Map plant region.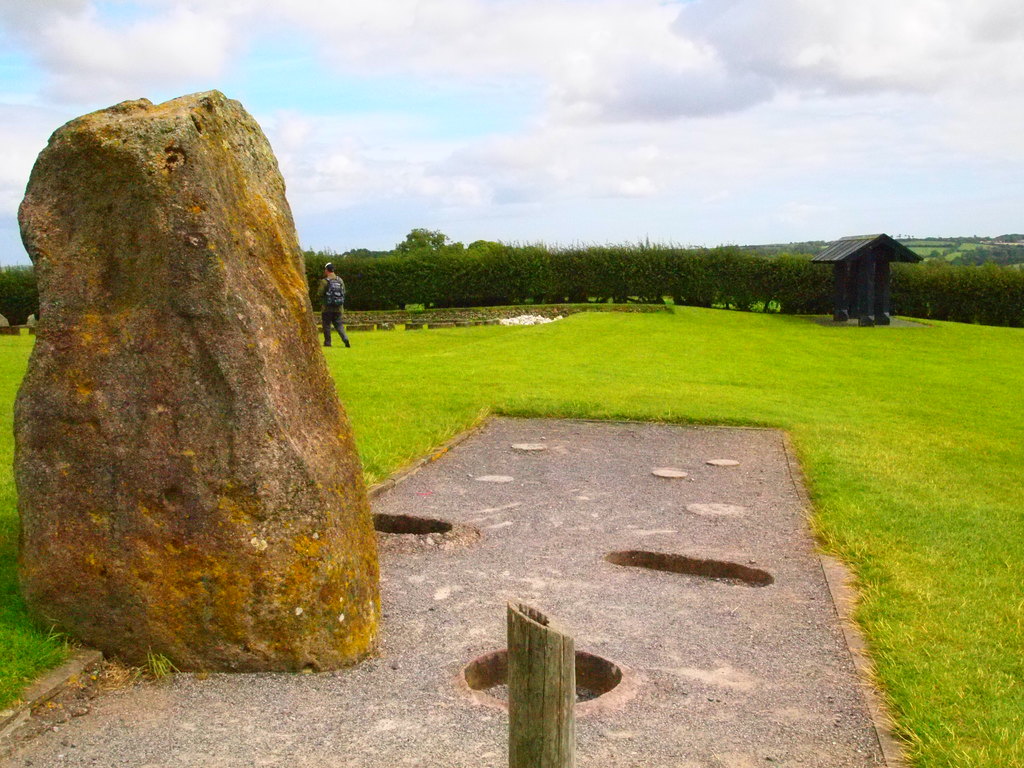
Mapped to (153, 648, 191, 683).
